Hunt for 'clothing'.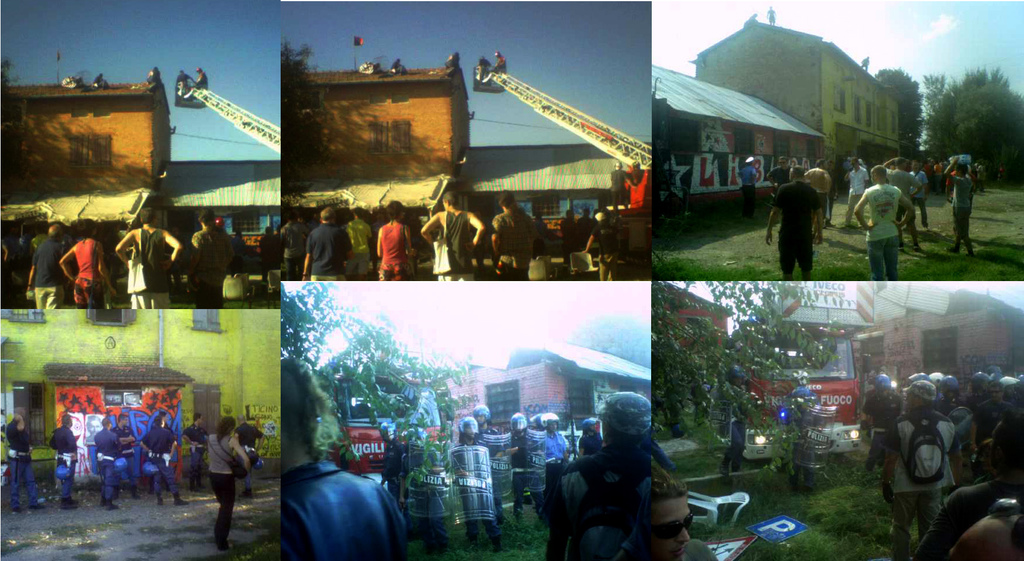
Hunted down at 275, 457, 402, 560.
